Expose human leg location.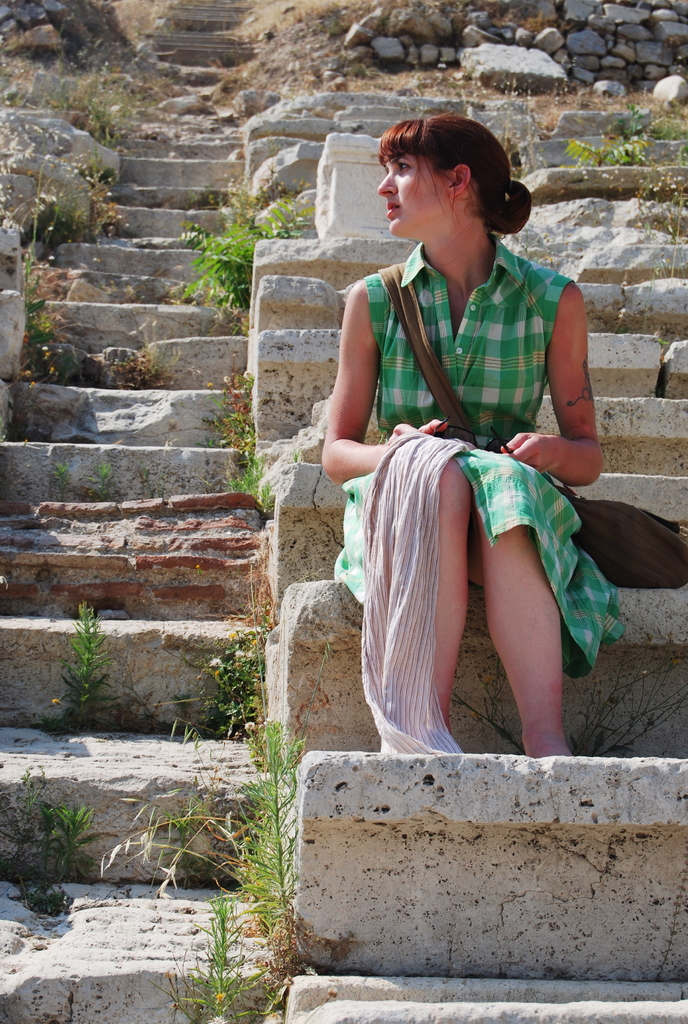
Exposed at (left=357, top=435, right=473, bottom=737).
